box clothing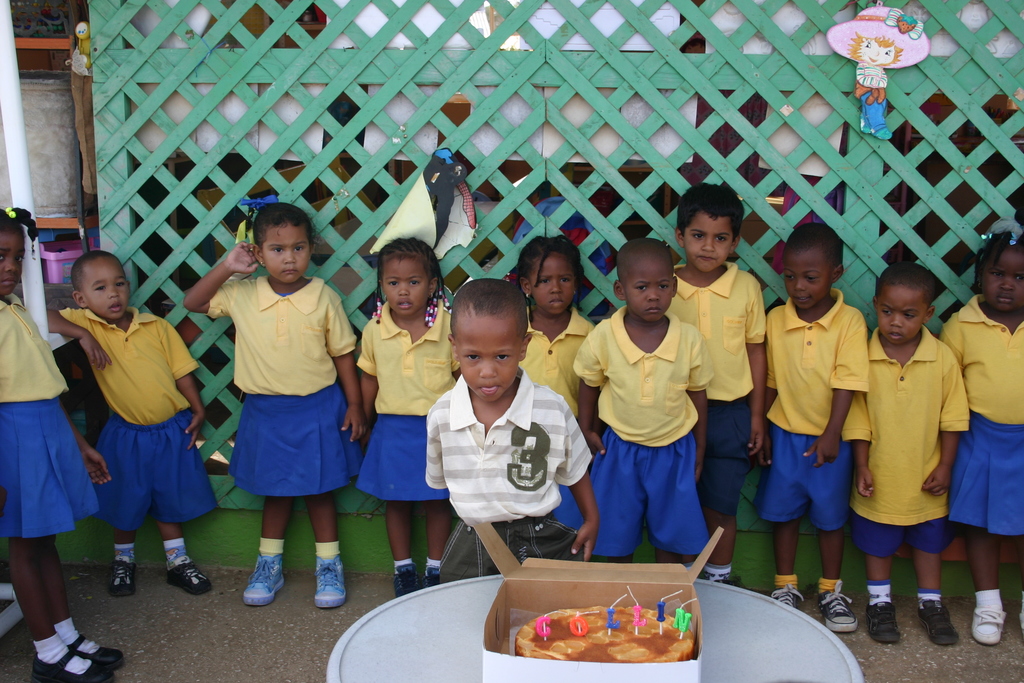
[943,297,1023,422]
